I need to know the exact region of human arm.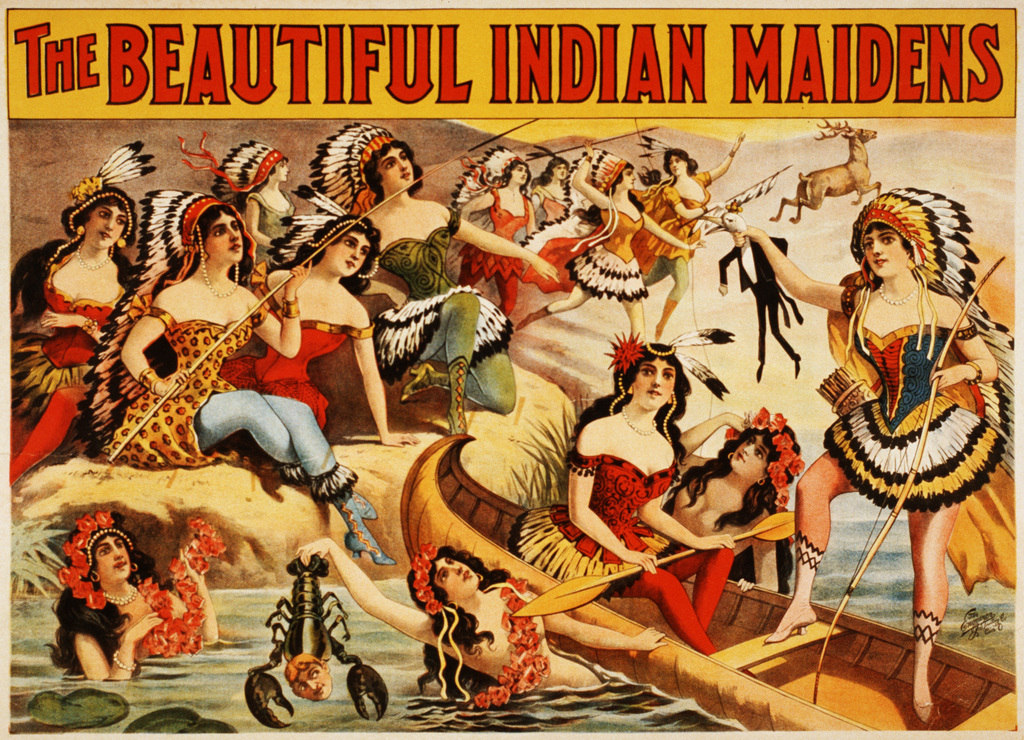
Region: rect(454, 218, 560, 284).
